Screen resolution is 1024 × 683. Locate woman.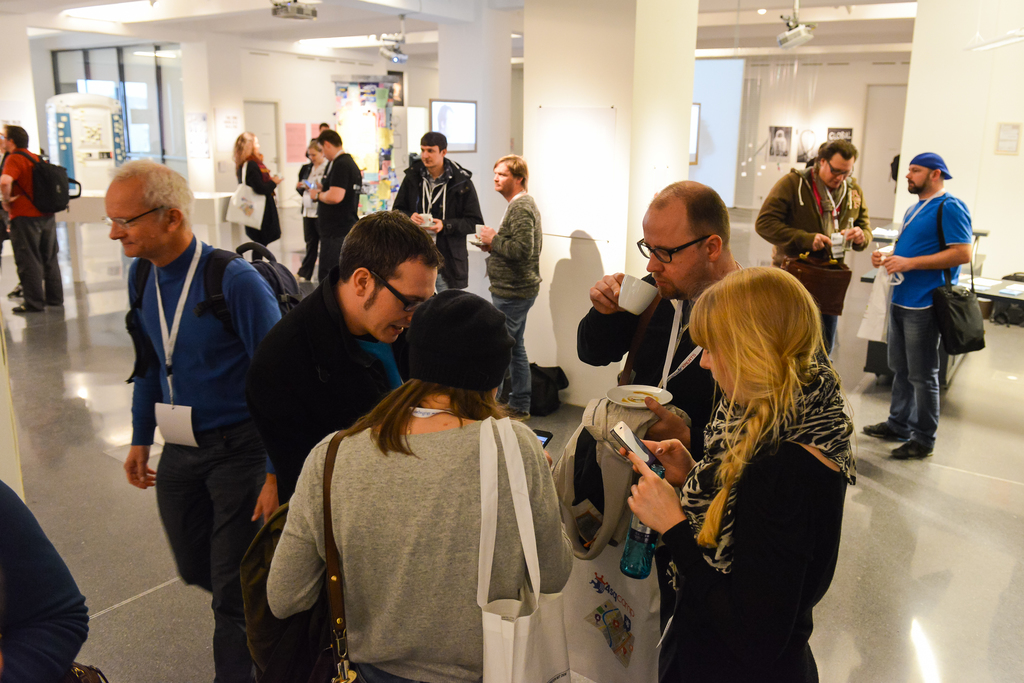
<box>287,138,333,284</box>.
